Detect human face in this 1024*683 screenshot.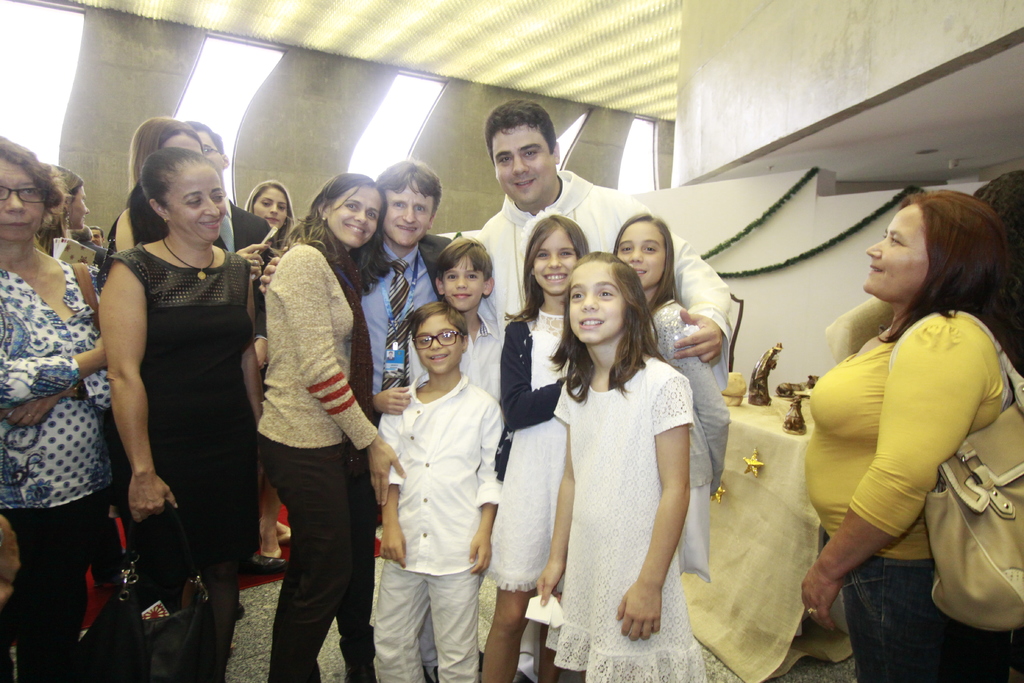
Detection: detection(445, 250, 484, 317).
